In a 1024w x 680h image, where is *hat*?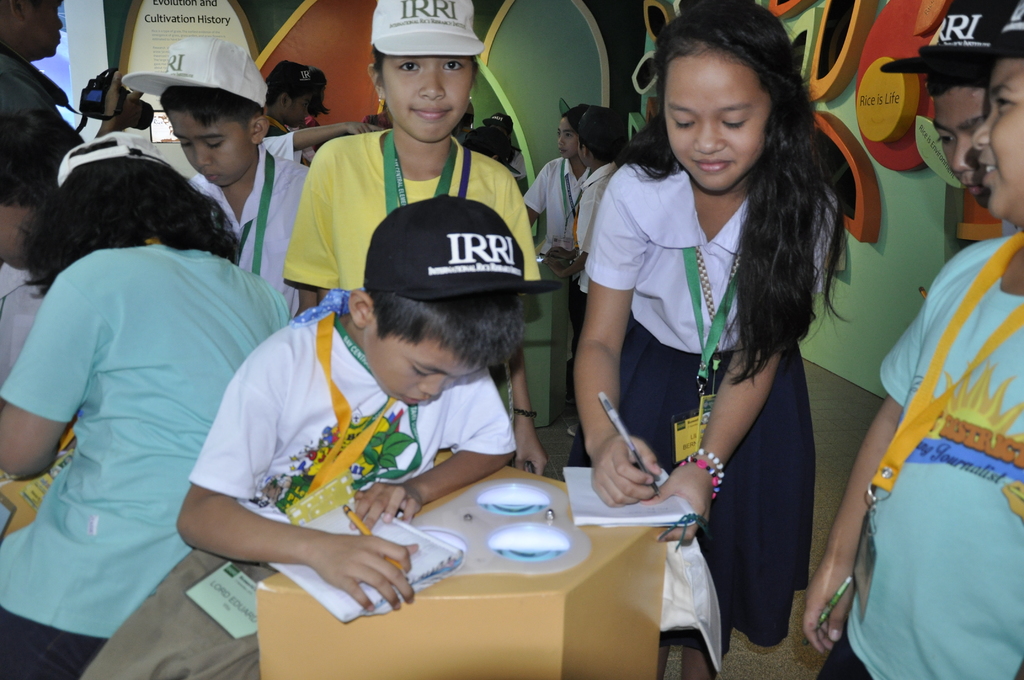
(left=362, top=193, right=561, bottom=302).
